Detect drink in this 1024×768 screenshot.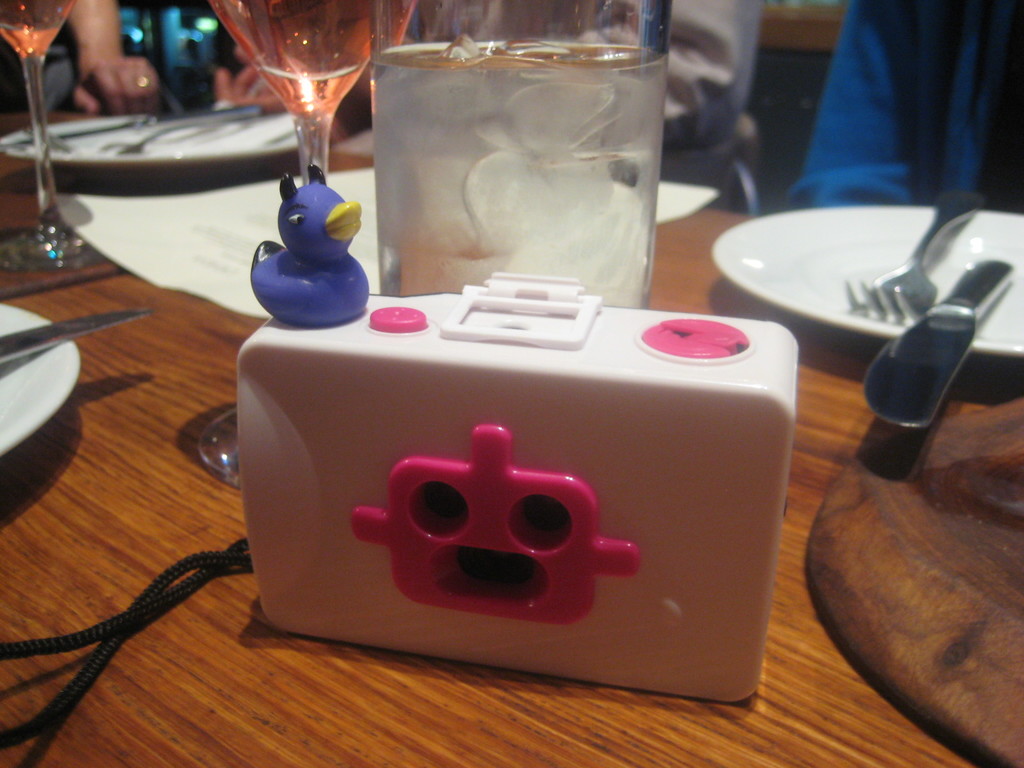
Detection: x1=363 y1=42 x2=664 y2=314.
